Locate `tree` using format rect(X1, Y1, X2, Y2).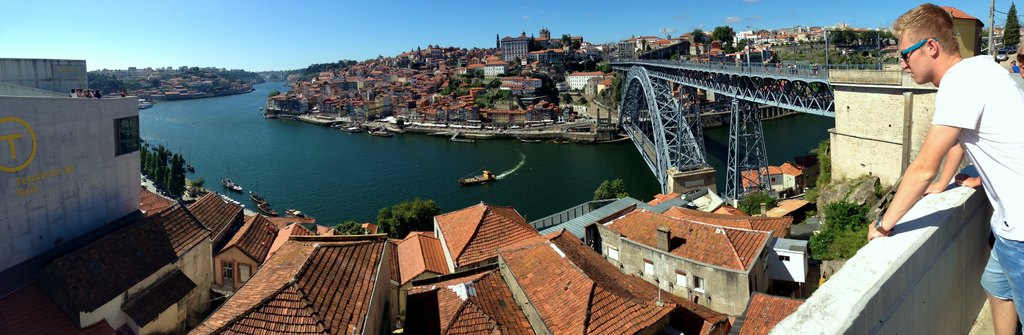
rect(107, 142, 196, 205).
